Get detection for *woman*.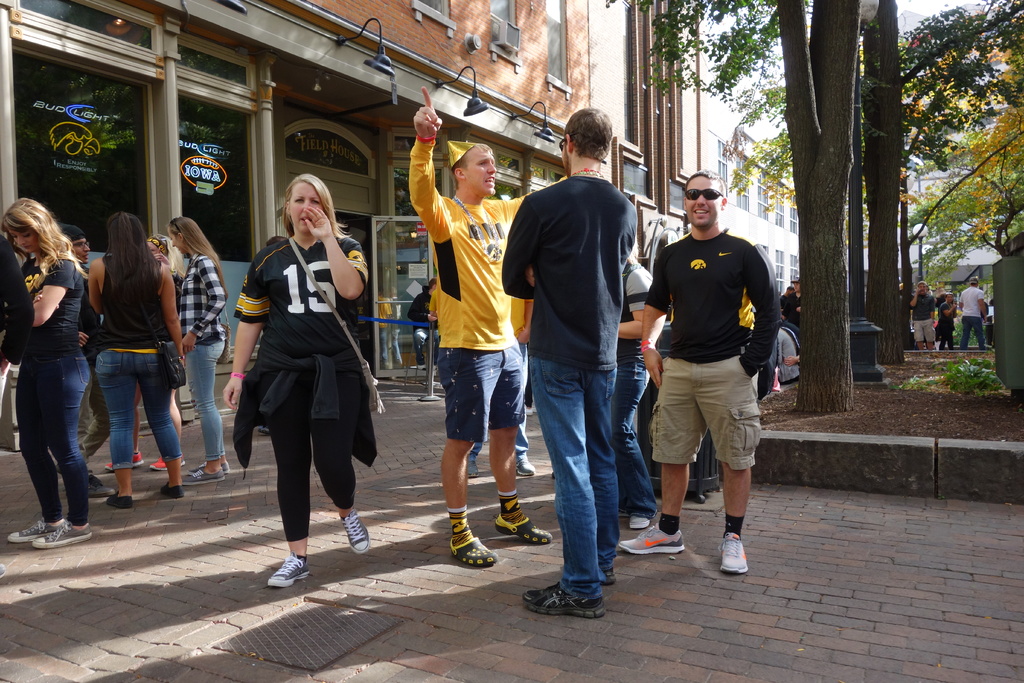
Detection: [219, 170, 390, 590].
